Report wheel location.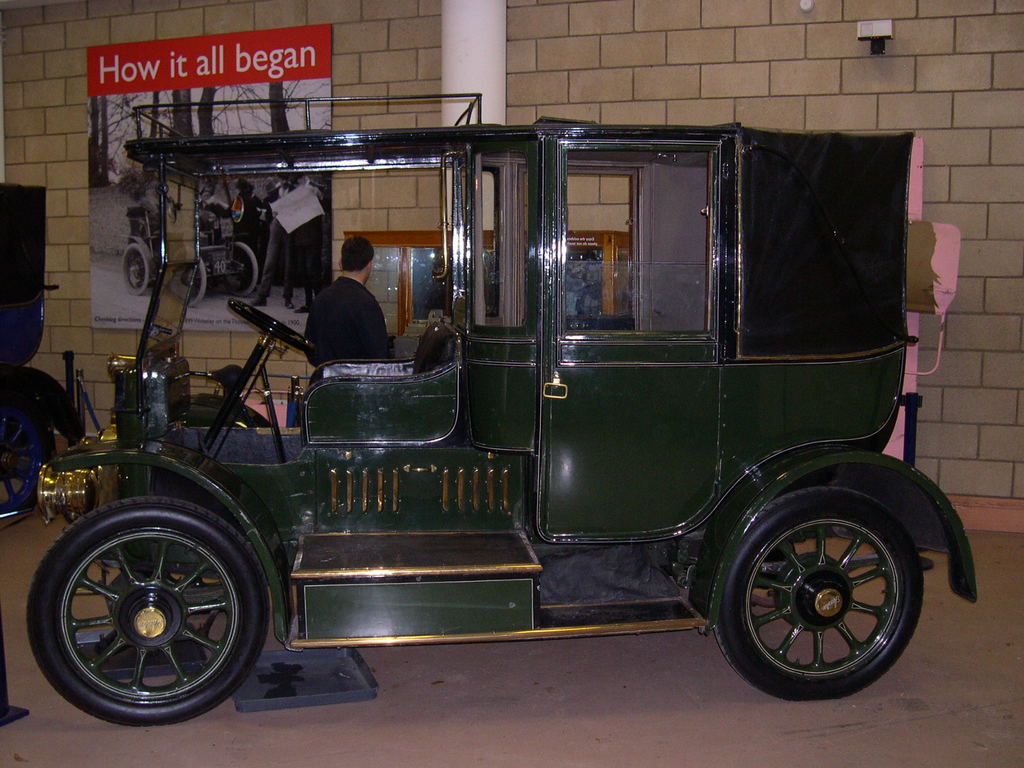
Report: bbox(0, 385, 62, 516).
